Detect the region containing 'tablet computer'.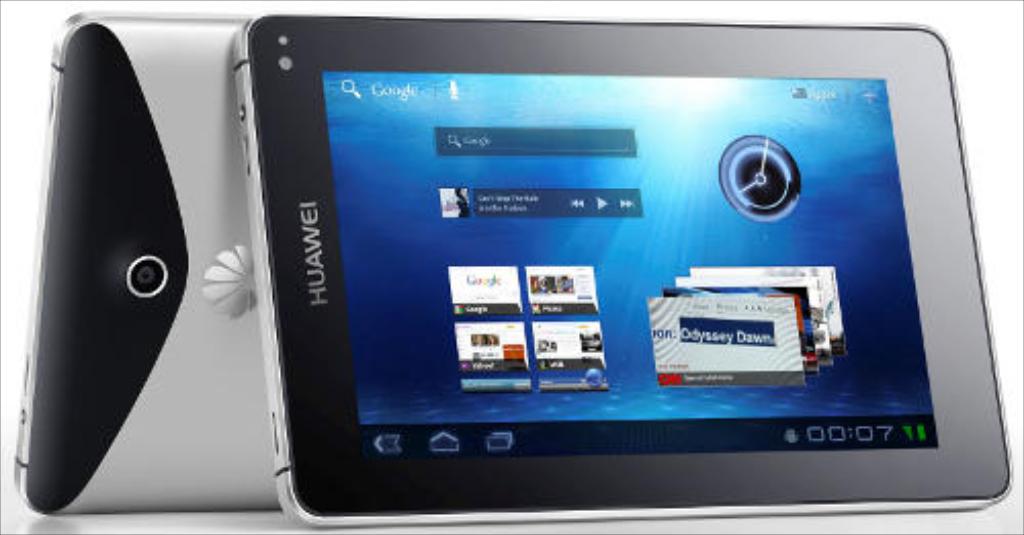
(231,10,1012,529).
